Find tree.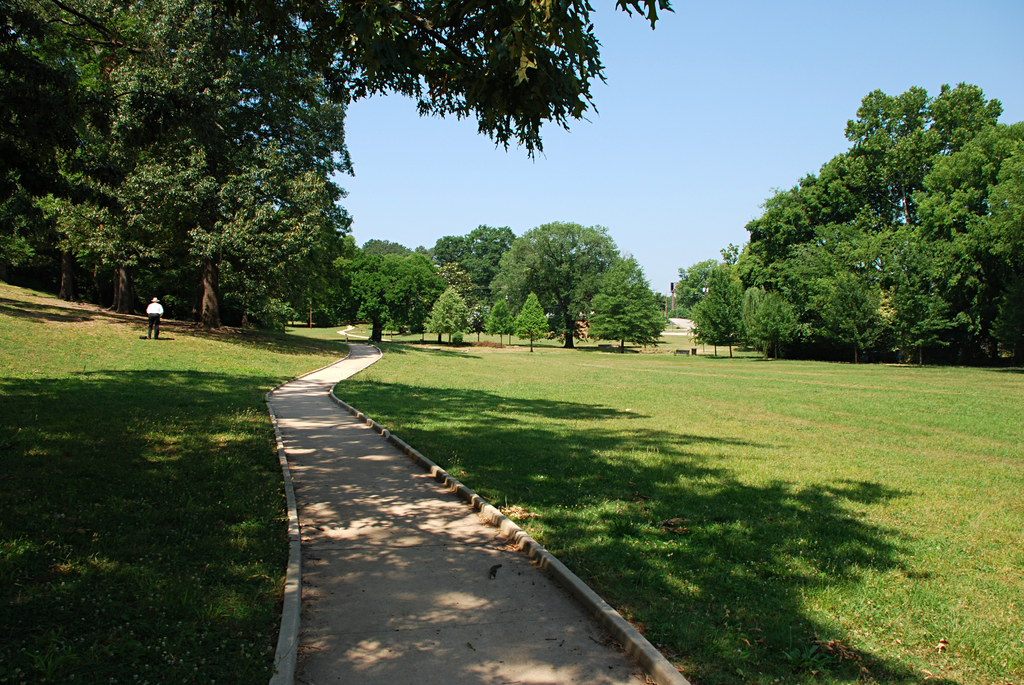
(x1=485, y1=297, x2=514, y2=346).
